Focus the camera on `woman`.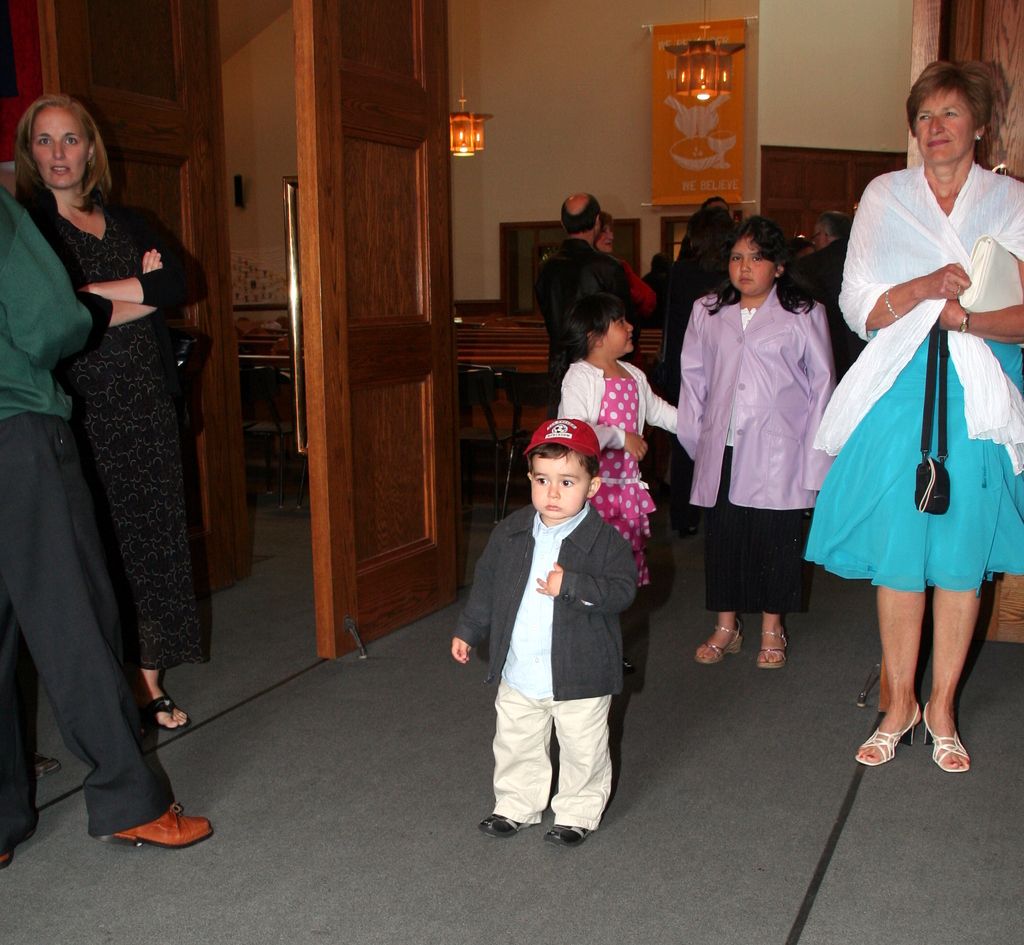
Focus region: 826:90:1013:747.
